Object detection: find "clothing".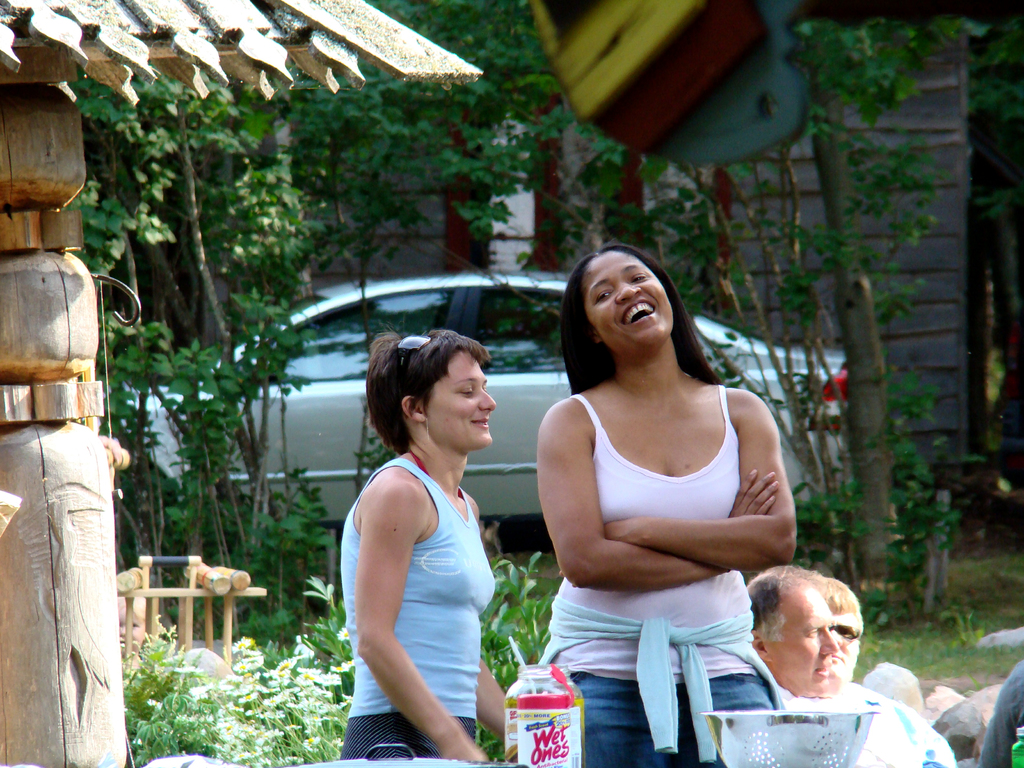
rect(337, 452, 496, 765).
